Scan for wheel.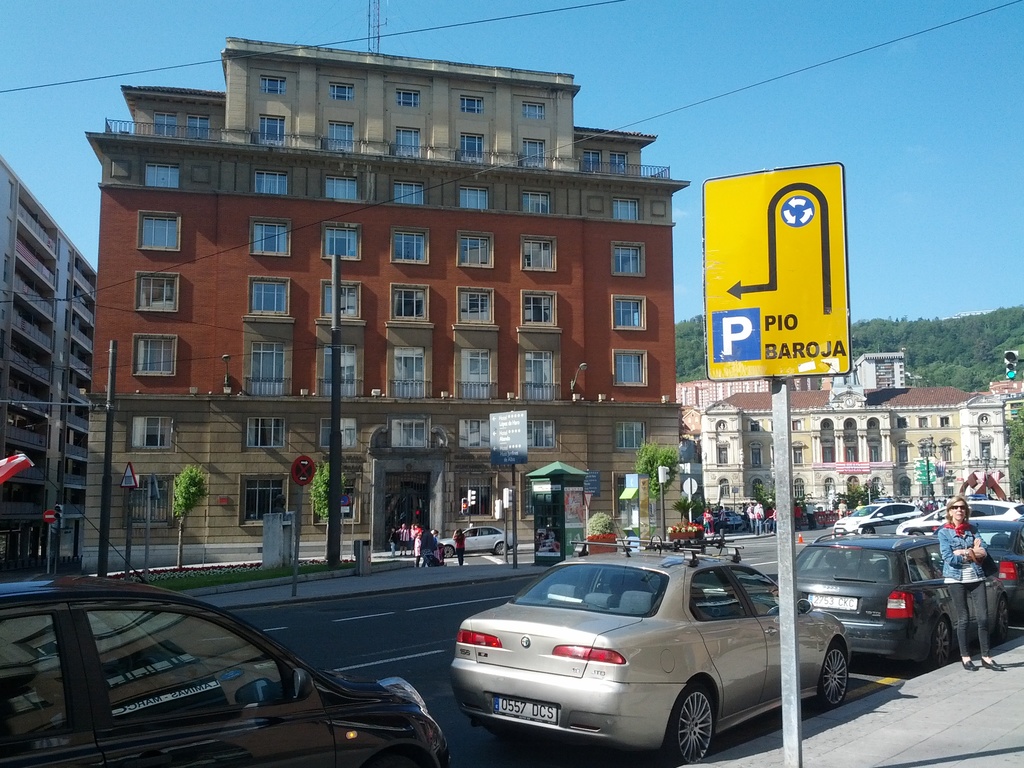
Scan result: select_region(861, 525, 874, 534).
